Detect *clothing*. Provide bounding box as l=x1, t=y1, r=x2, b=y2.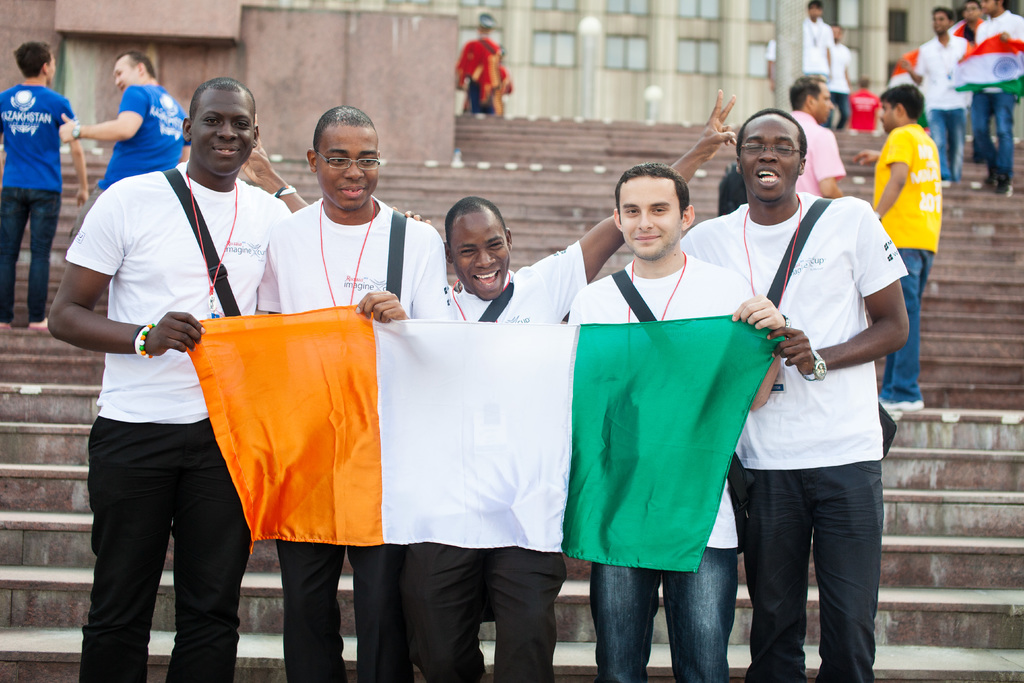
l=863, t=120, r=949, b=406.
